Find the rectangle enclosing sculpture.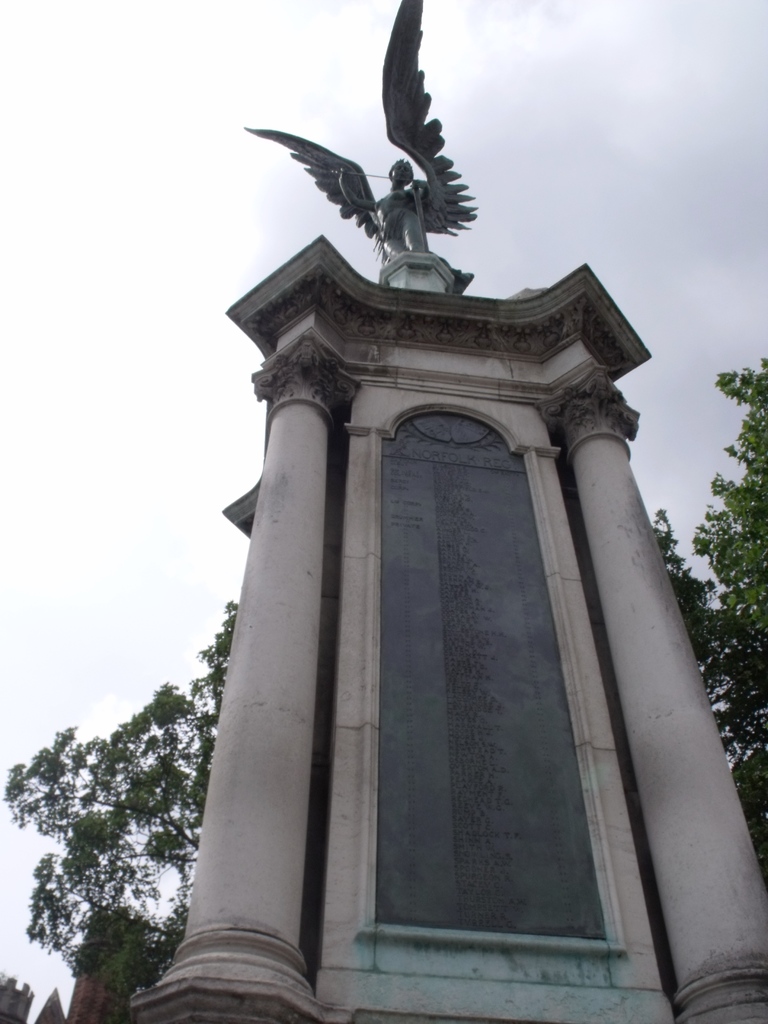
(229,0,488,312).
